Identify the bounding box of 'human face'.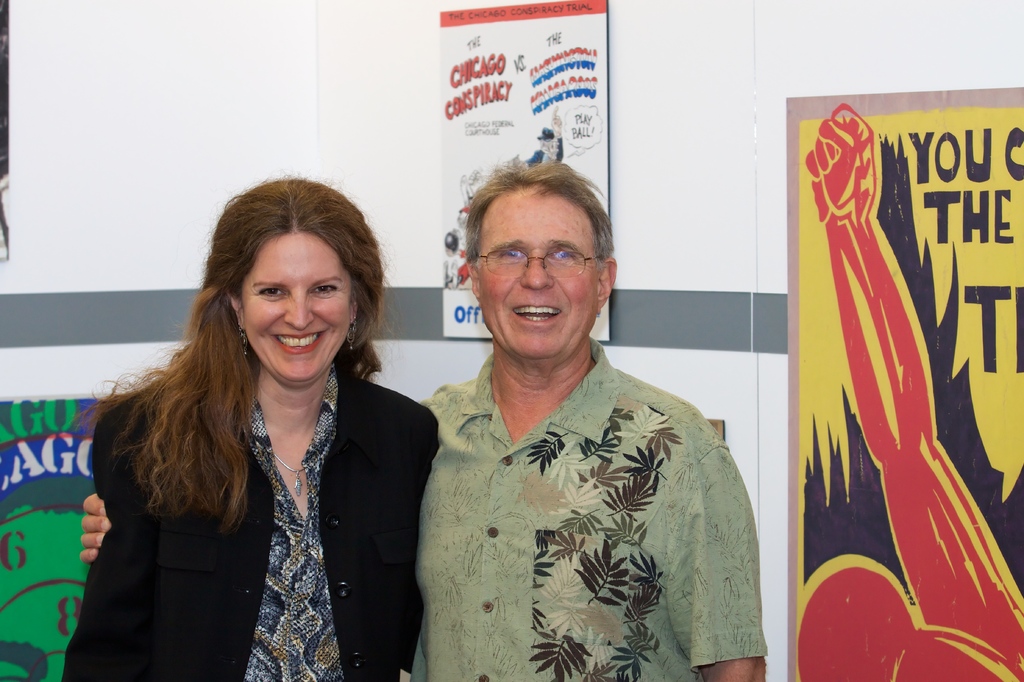
left=238, top=229, right=354, bottom=387.
